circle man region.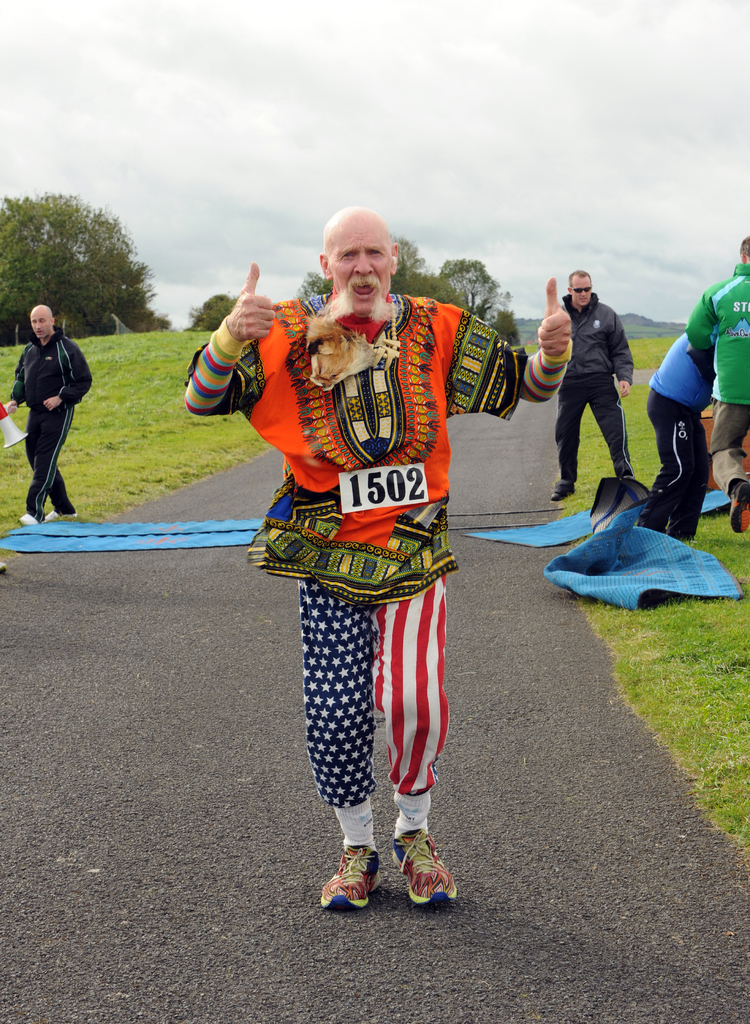
Region: 626,326,724,545.
